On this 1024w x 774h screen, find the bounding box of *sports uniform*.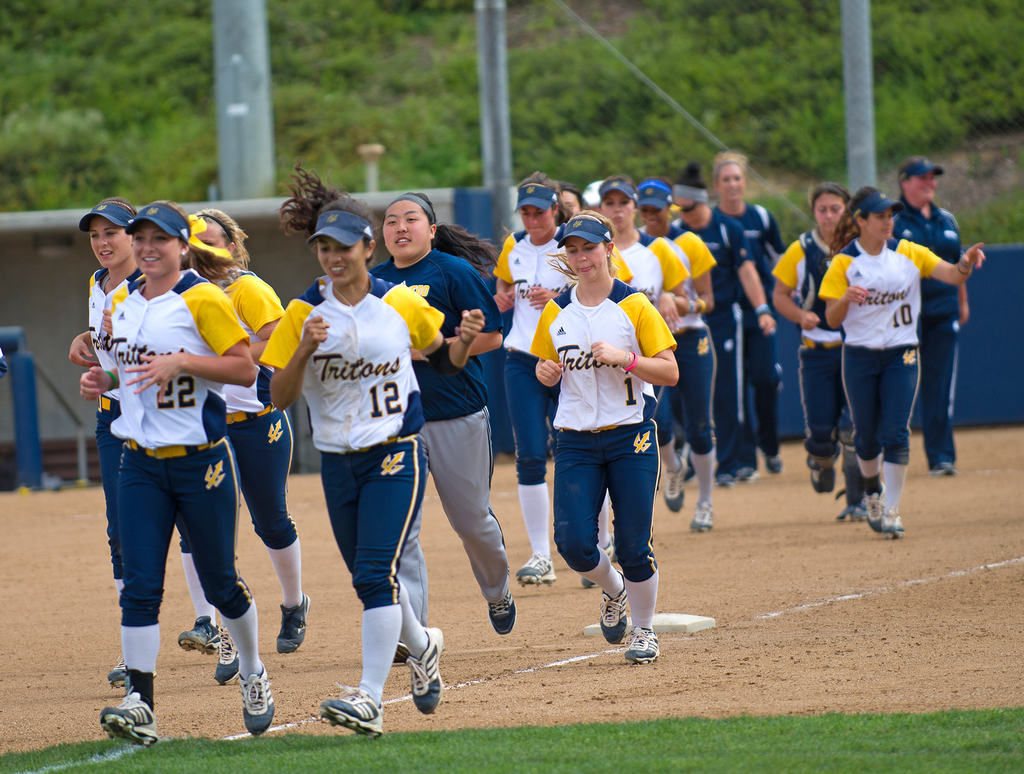
Bounding box: <box>817,230,936,532</box>.
